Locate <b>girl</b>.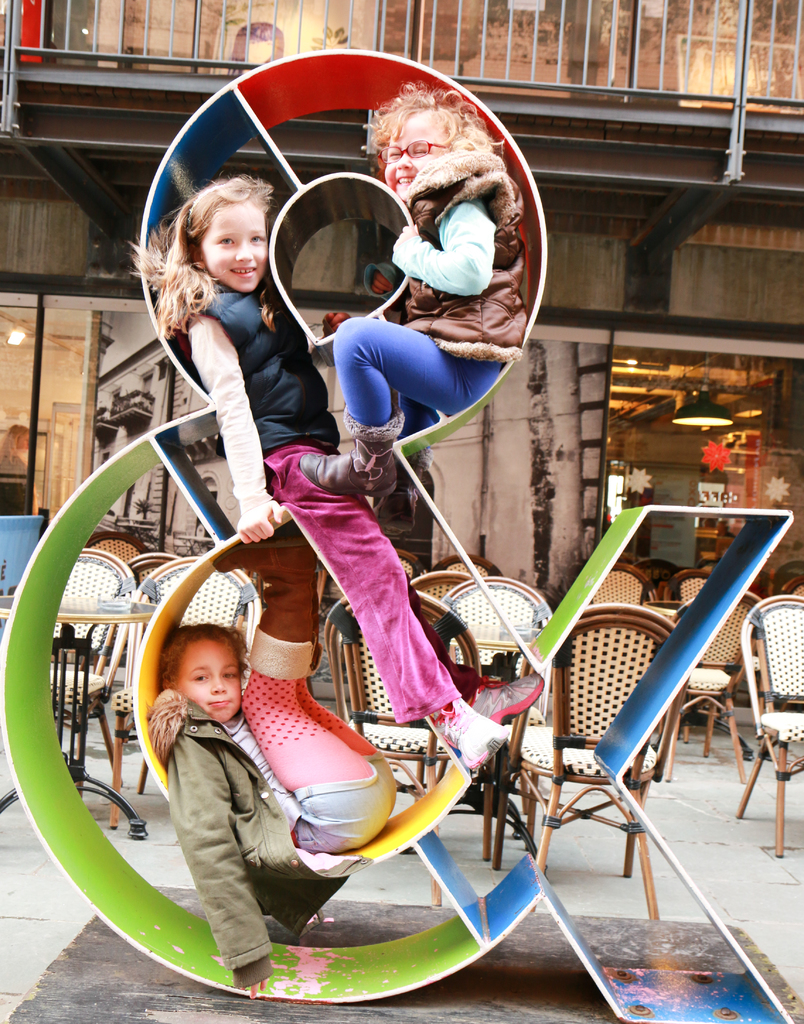
Bounding box: 140, 527, 394, 1005.
